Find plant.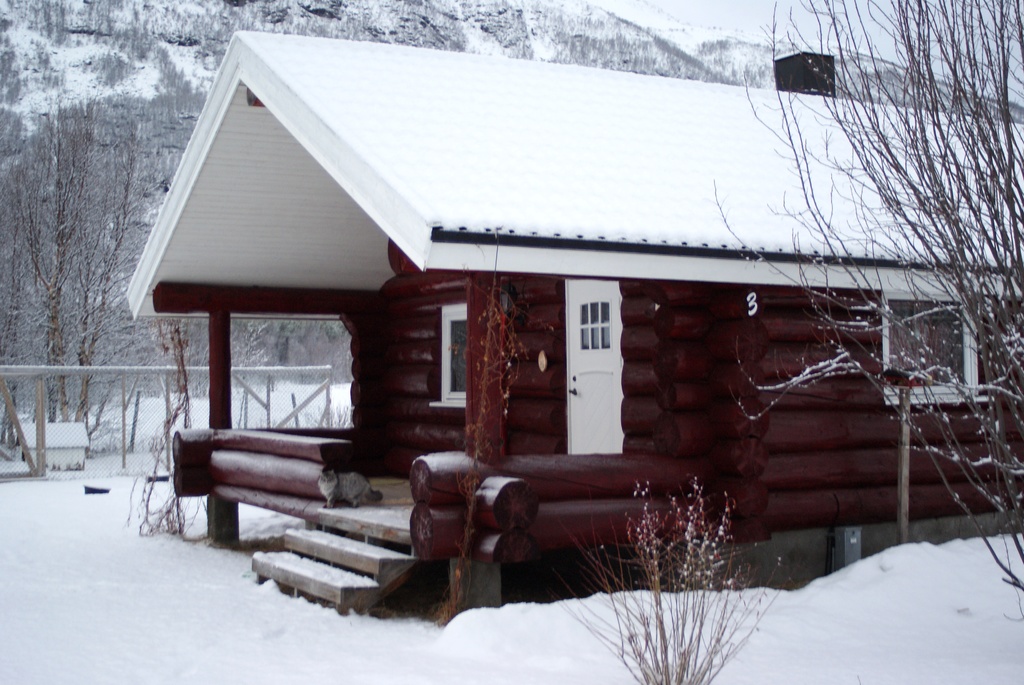
132:291:223:531.
